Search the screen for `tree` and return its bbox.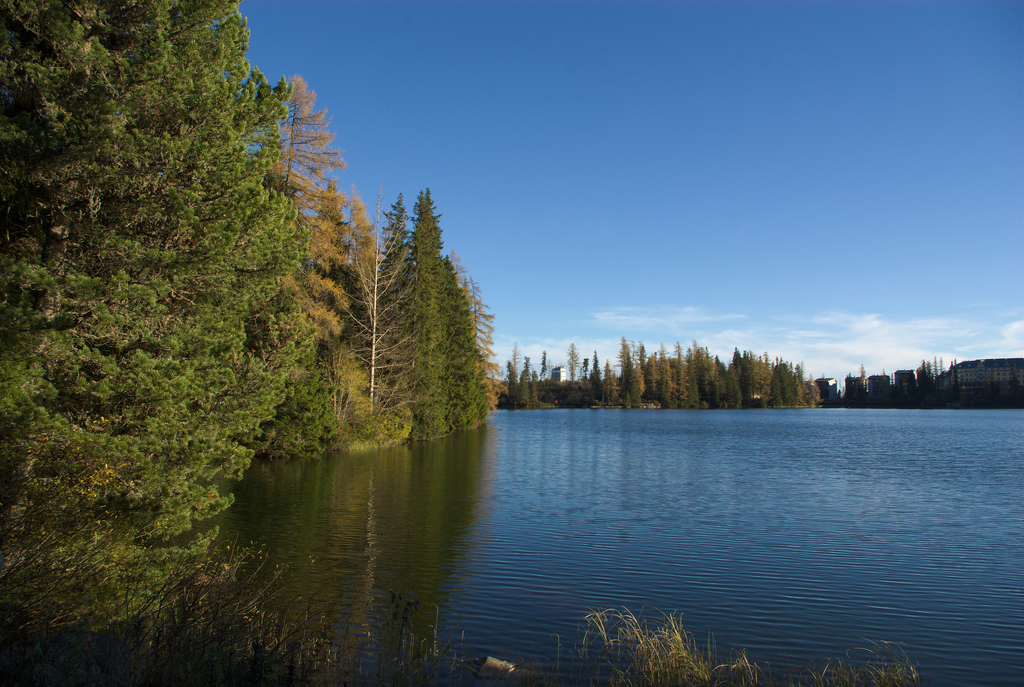
Found: (left=529, top=367, right=541, bottom=411).
